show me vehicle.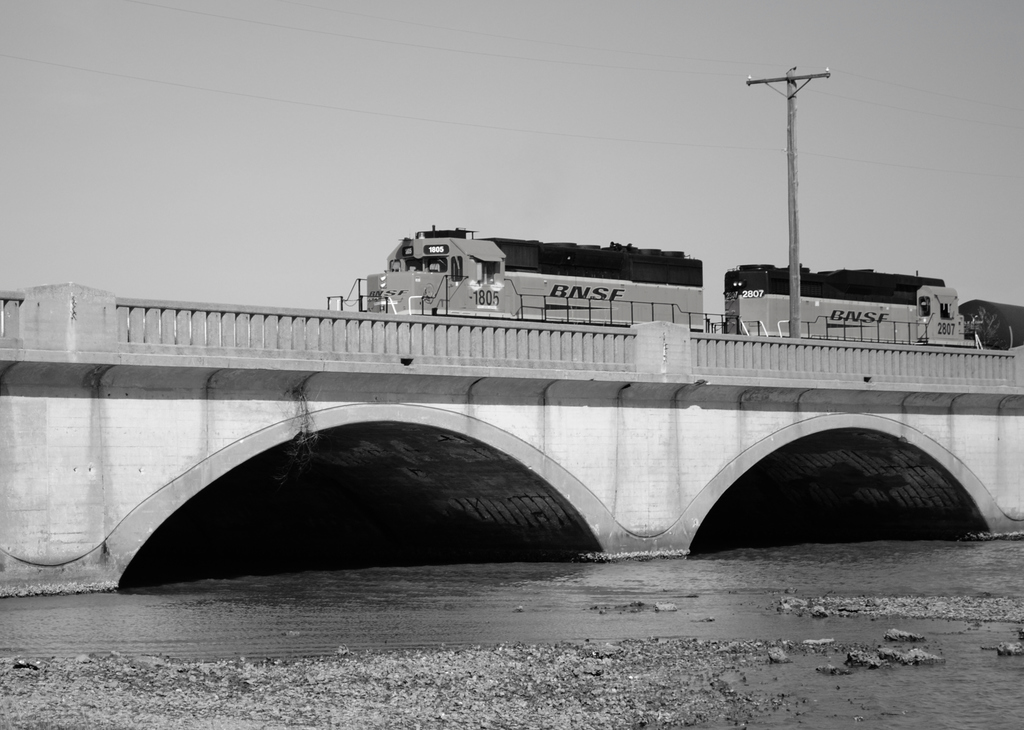
vehicle is here: [left=325, top=225, right=1023, bottom=350].
